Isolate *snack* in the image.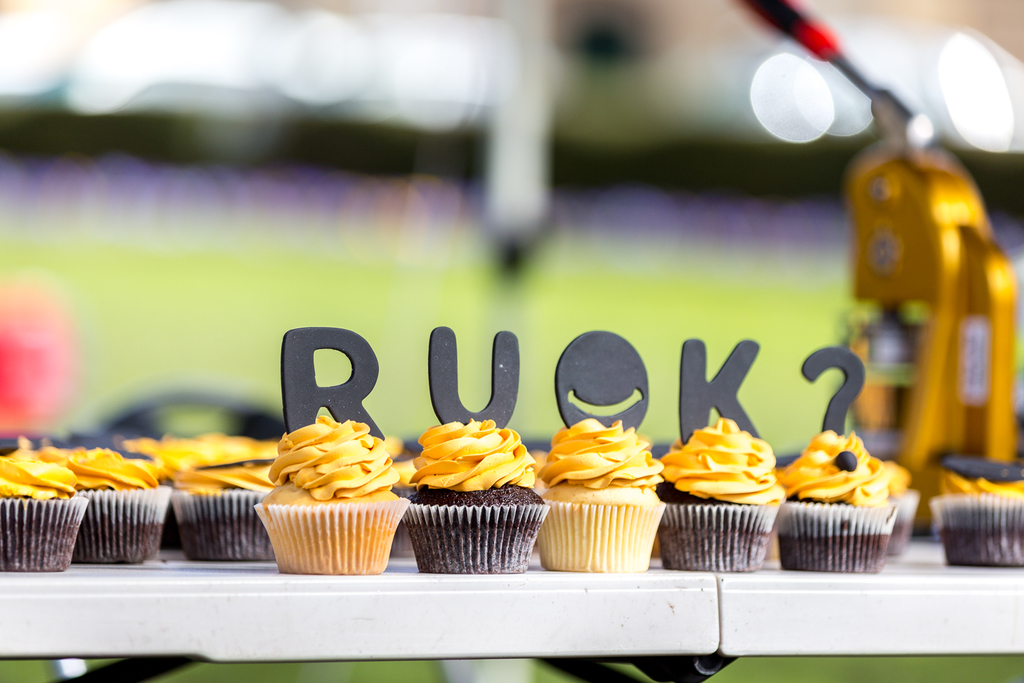
Isolated region: bbox(767, 431, 896, 576).
